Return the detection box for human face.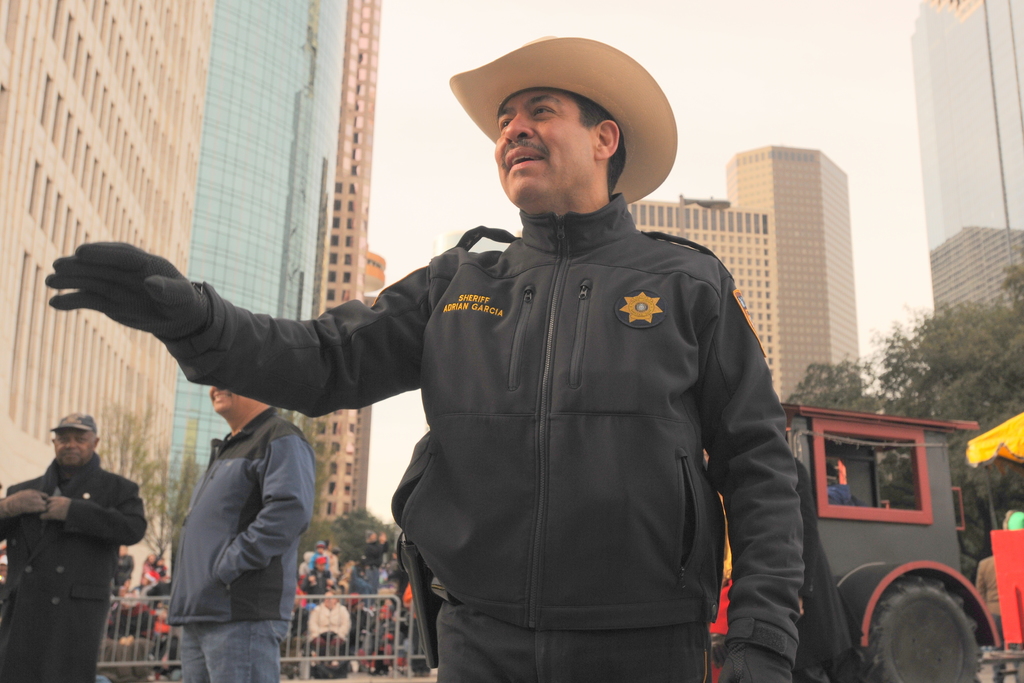
<bbox>210, 384, 248, 408</bbox>.
